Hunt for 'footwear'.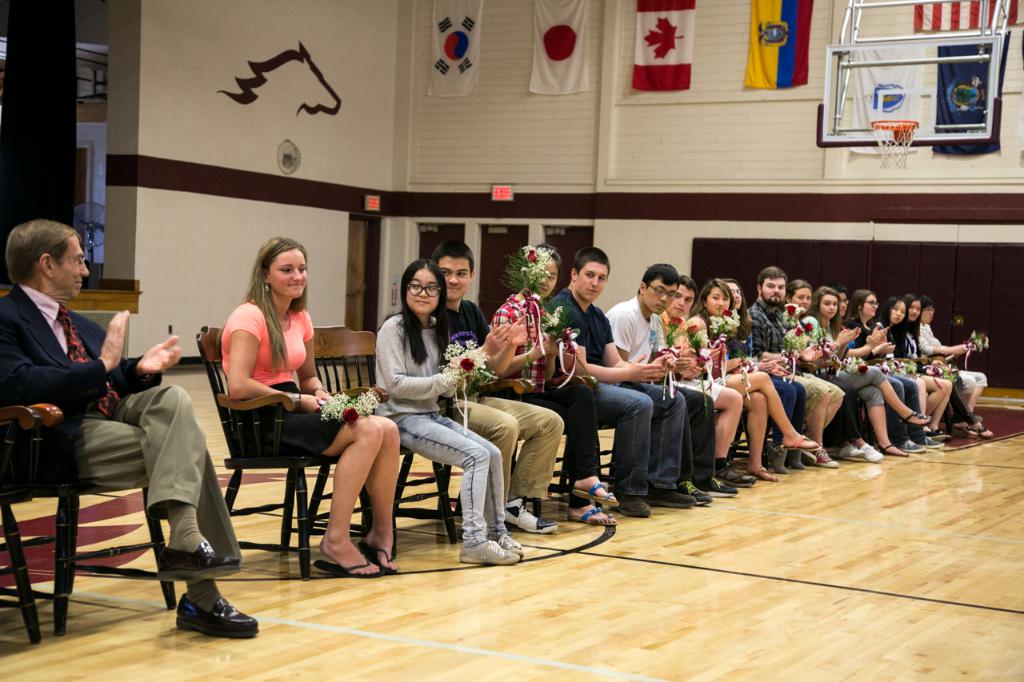
Hunted down at <region>493, 533, 521, 552</region>.
